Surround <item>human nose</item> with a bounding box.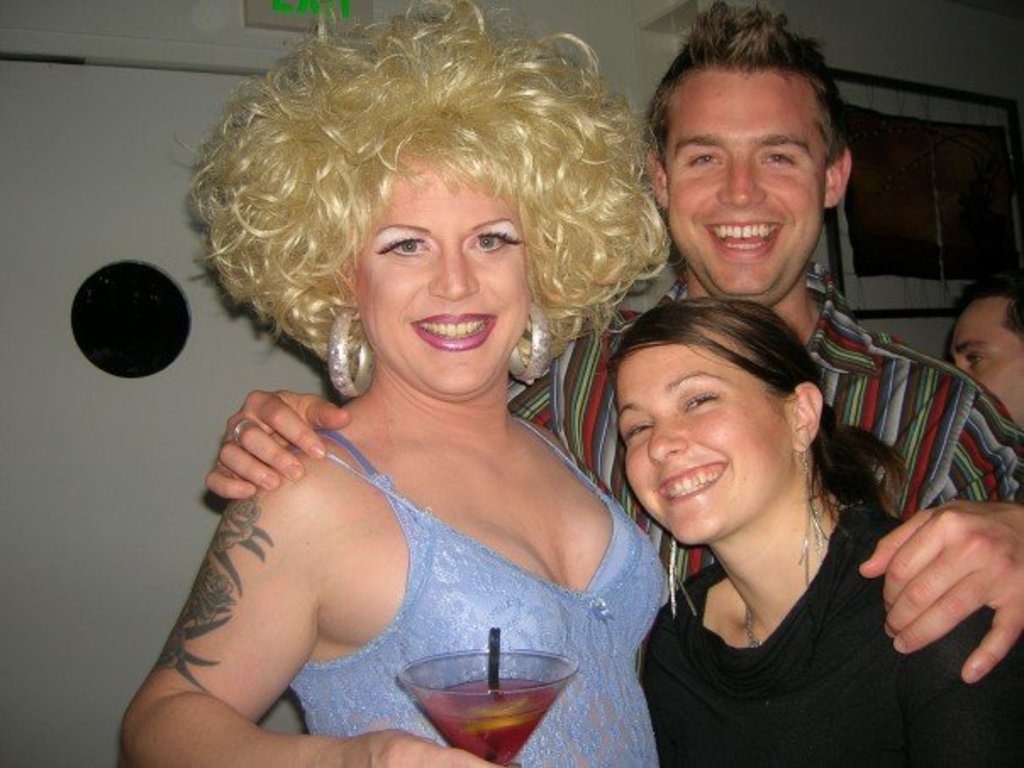
pyautogui.locateOnScreen(639, 420, 693, 471).
